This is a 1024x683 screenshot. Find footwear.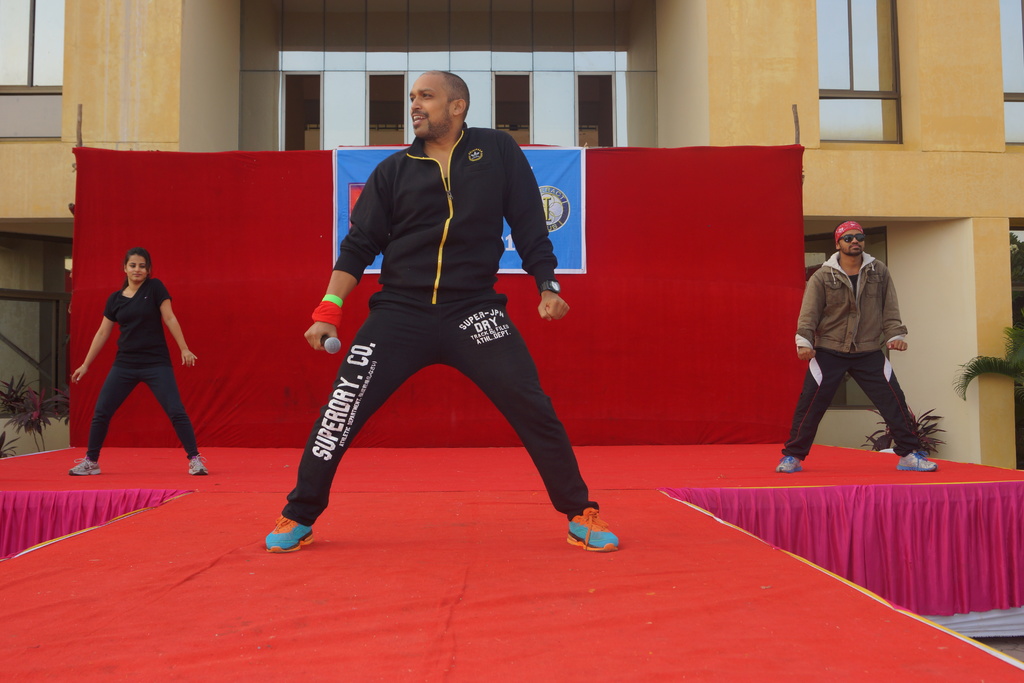
Bounding box: (184,453,211,479).
